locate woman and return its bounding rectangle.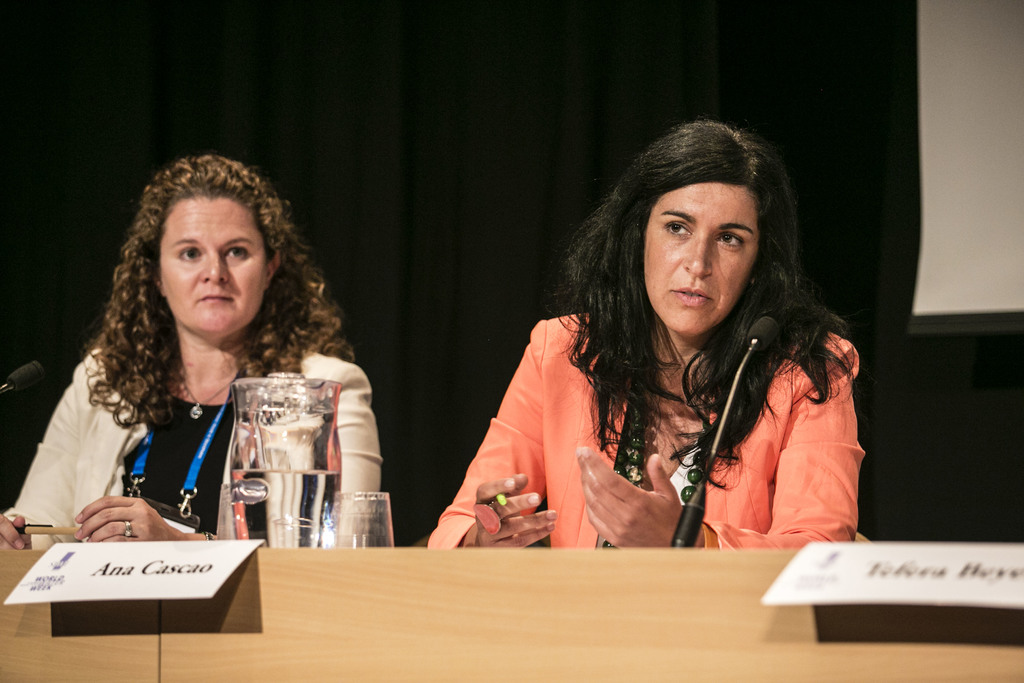
<bbox>415, 104, 889, 551</bbox>.
